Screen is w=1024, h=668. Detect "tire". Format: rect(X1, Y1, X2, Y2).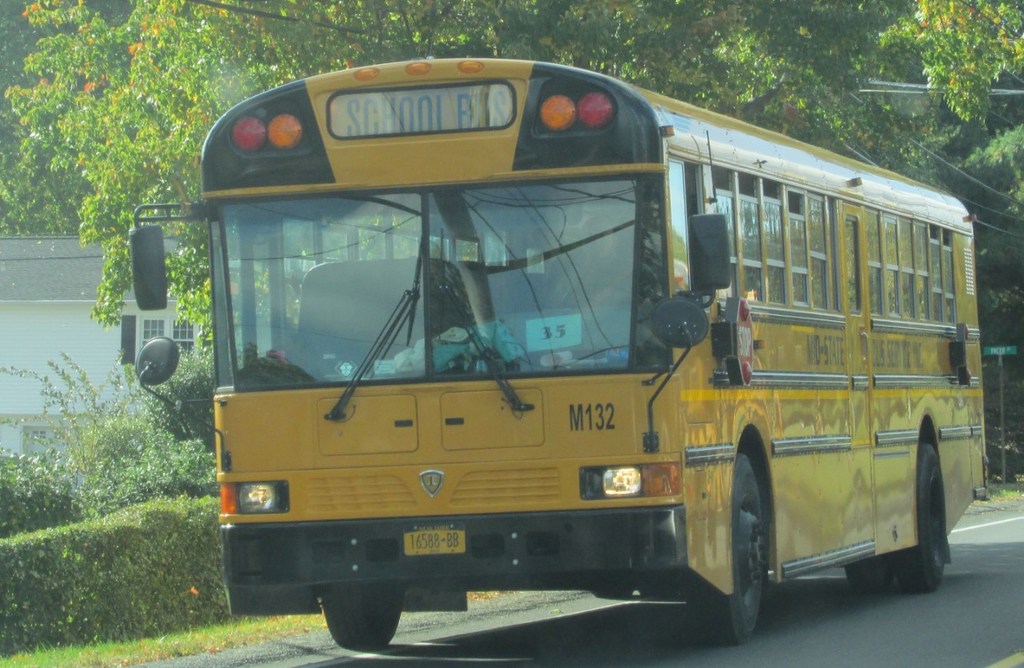
rect(638, 589, 672, 597).
